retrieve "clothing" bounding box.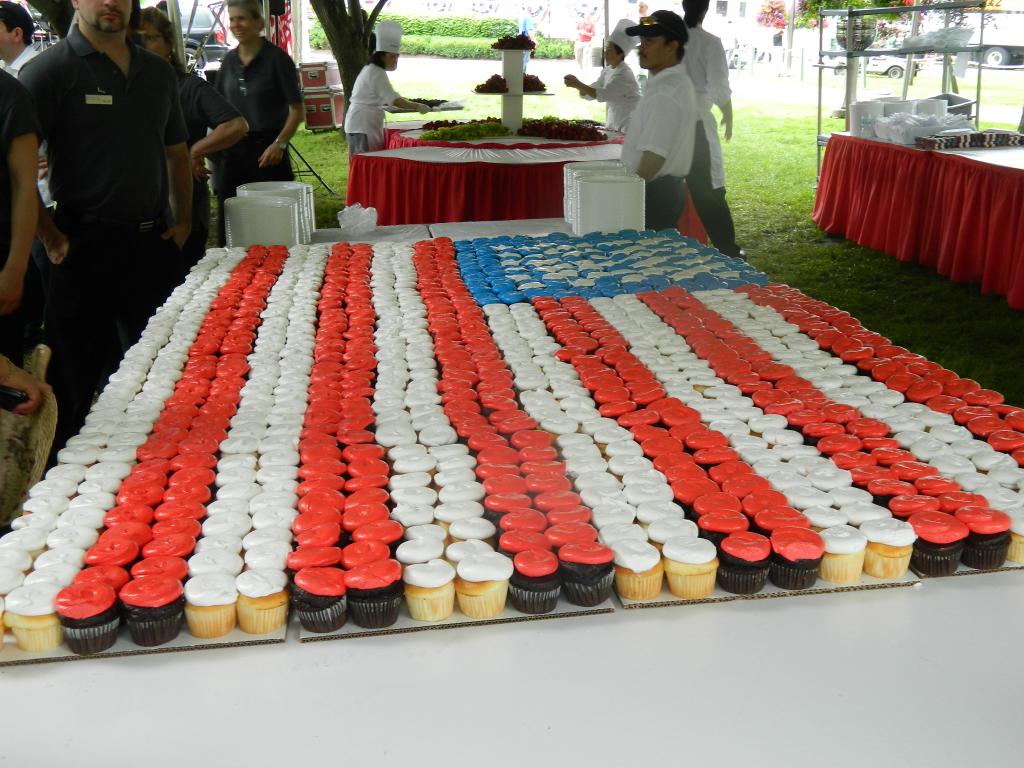
Bounding box: BBox(337, 67, 404, 175).
